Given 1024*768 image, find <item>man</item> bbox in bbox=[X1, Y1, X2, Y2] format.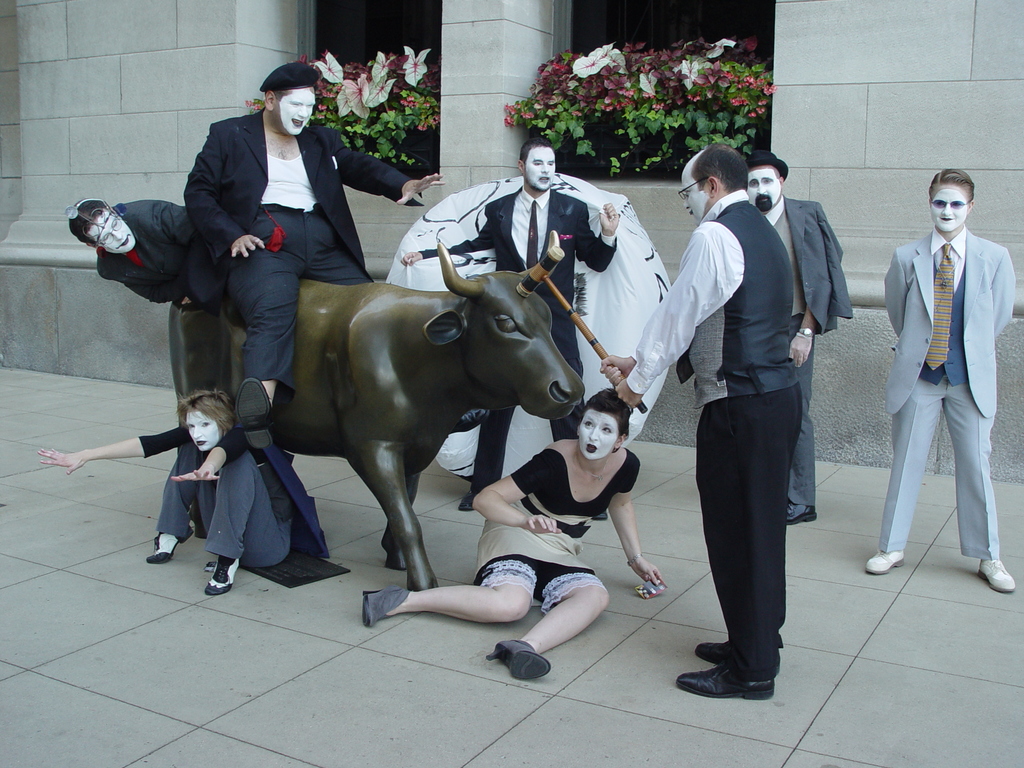
bbox=[179, 61, 444, 452].
